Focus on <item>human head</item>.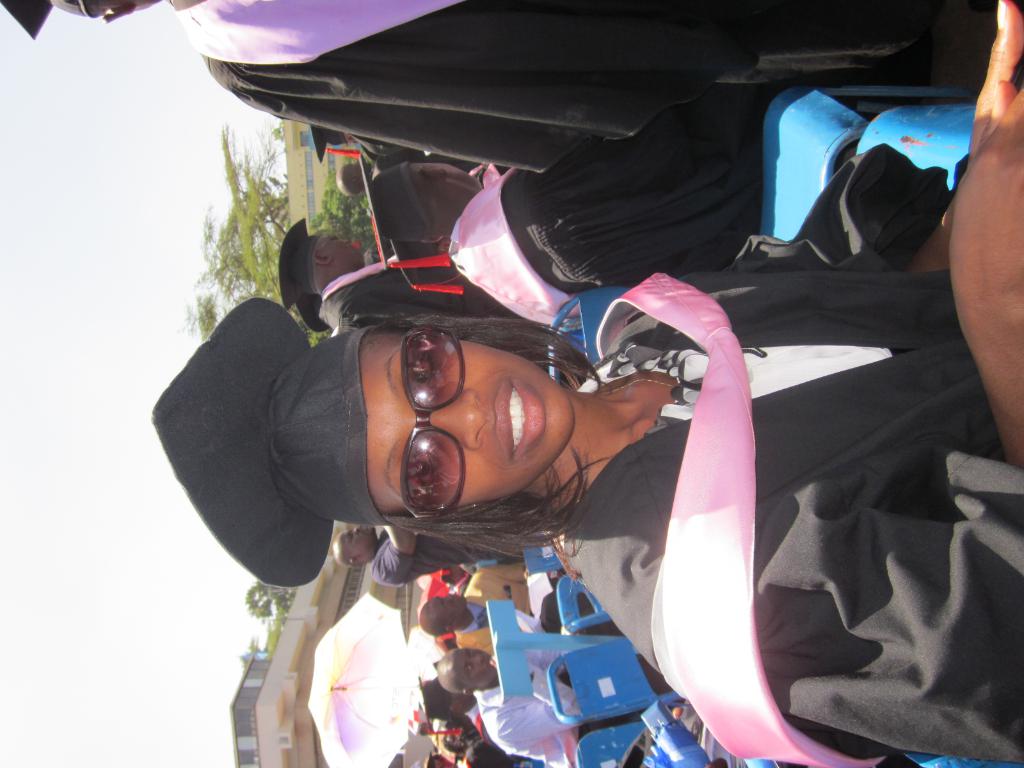
Focused at rect(333, 521, 378, 569).
